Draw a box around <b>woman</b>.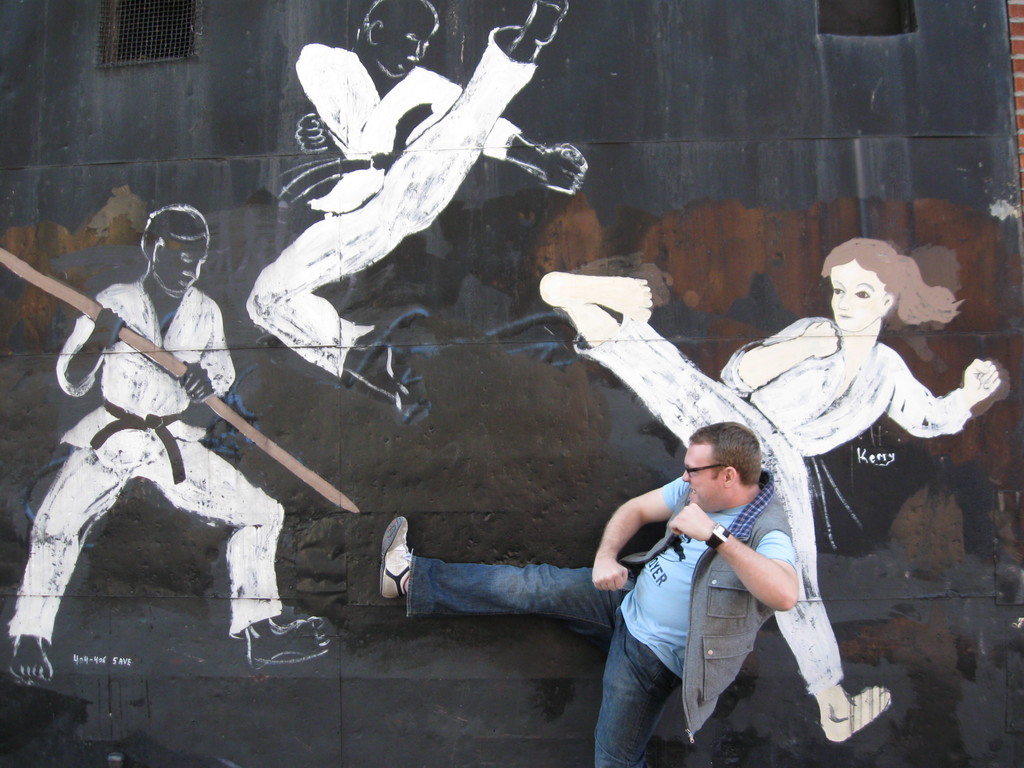
Rect(540, 241, 1000, 744).
